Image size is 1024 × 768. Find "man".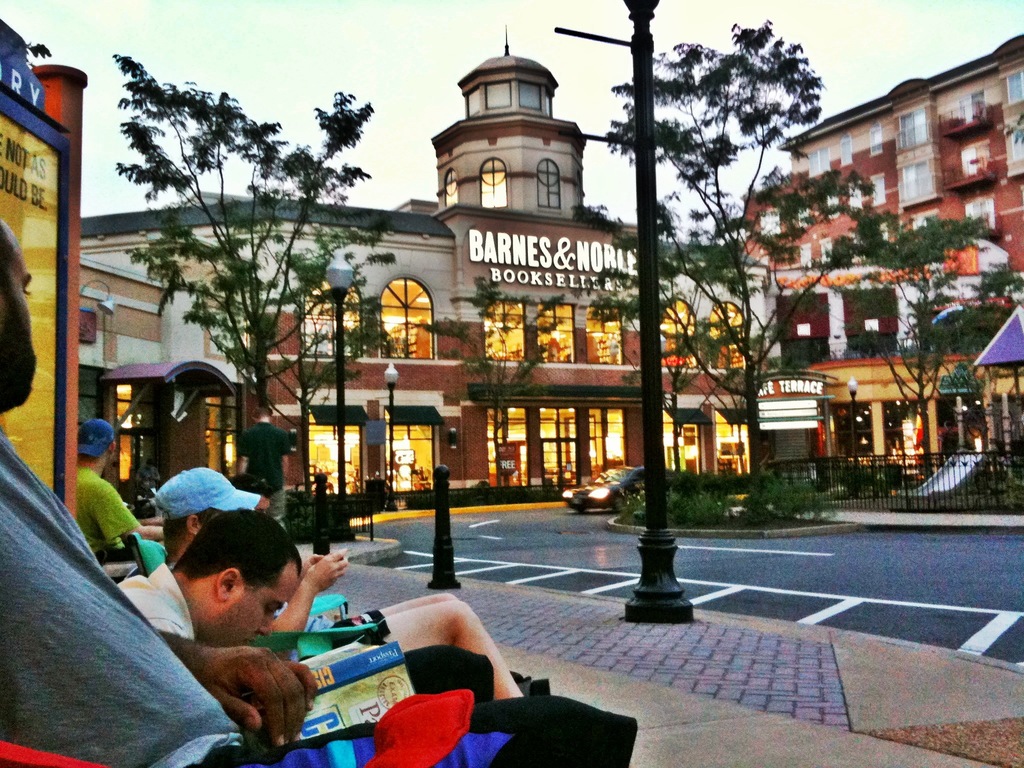
[154, 465, 525, 701].
